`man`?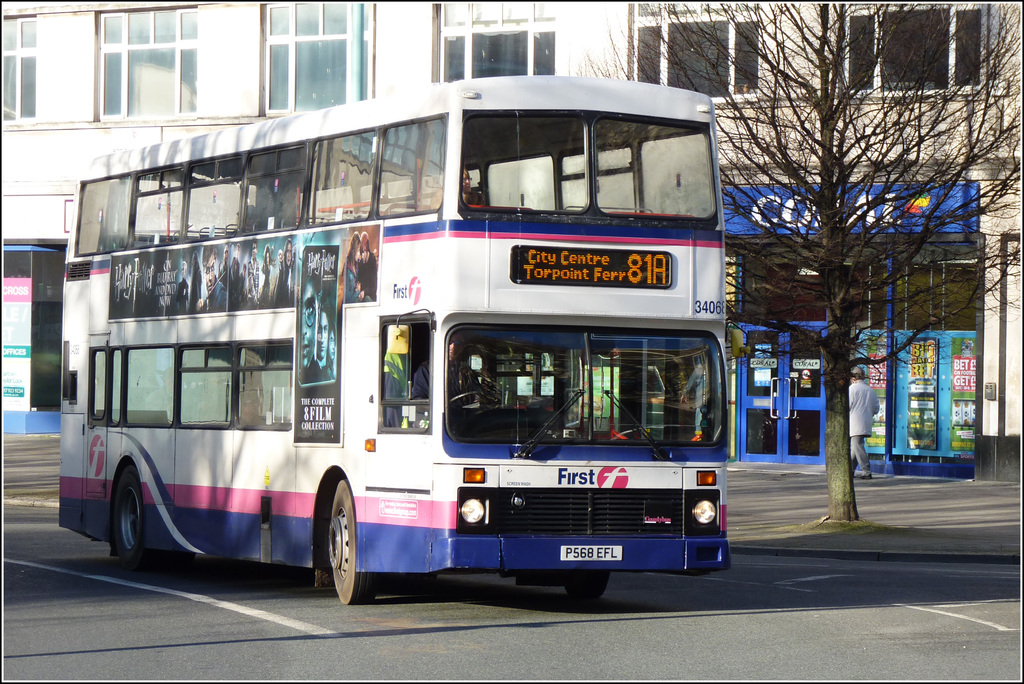
<region>431, 161, 489, 210</region>
